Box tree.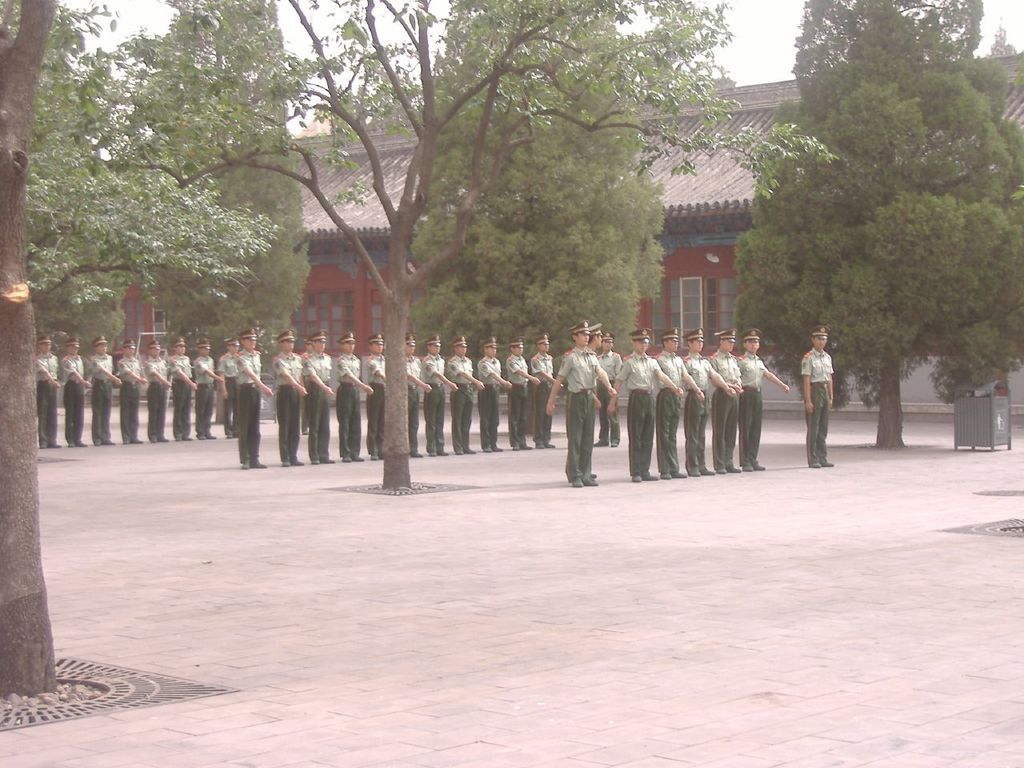
detection(0, 0, 281, 698).
